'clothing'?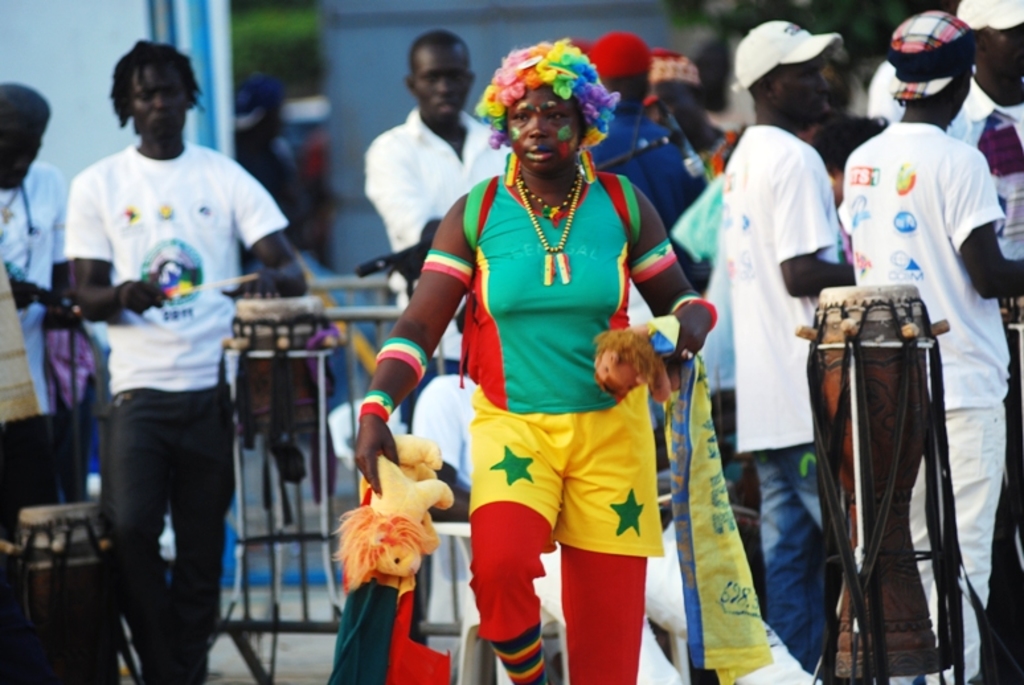
(x1=0, y1=157, x2=69, y2=407)
